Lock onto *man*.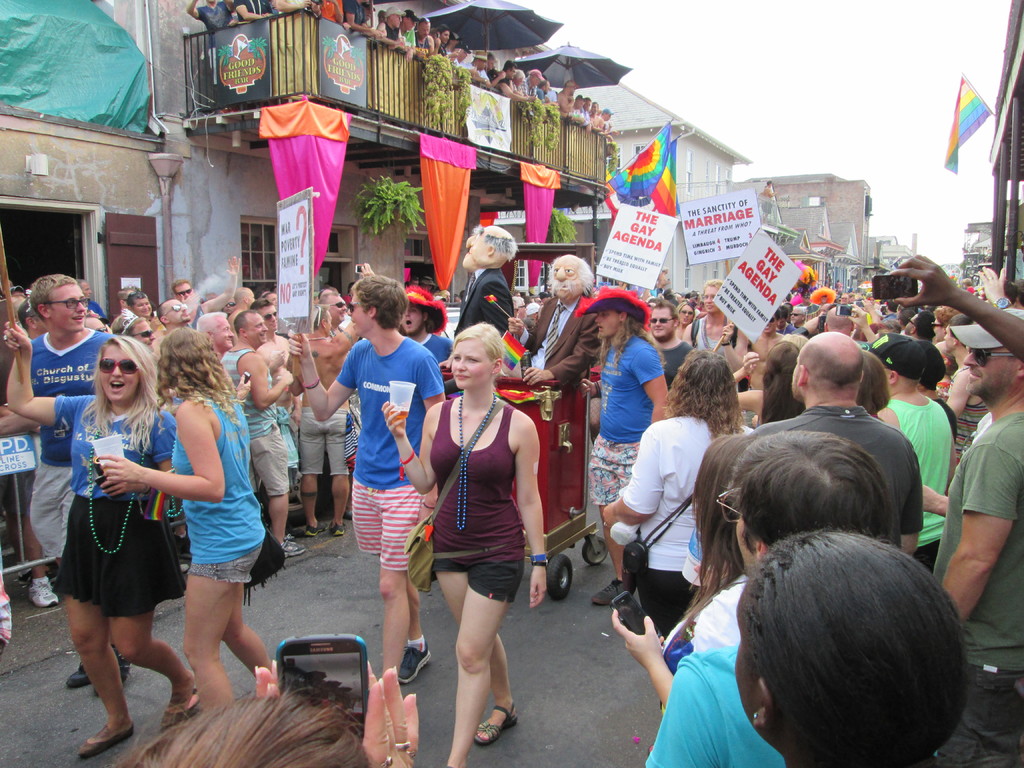
Locked: l=160, t=296, r=193, b=334.
